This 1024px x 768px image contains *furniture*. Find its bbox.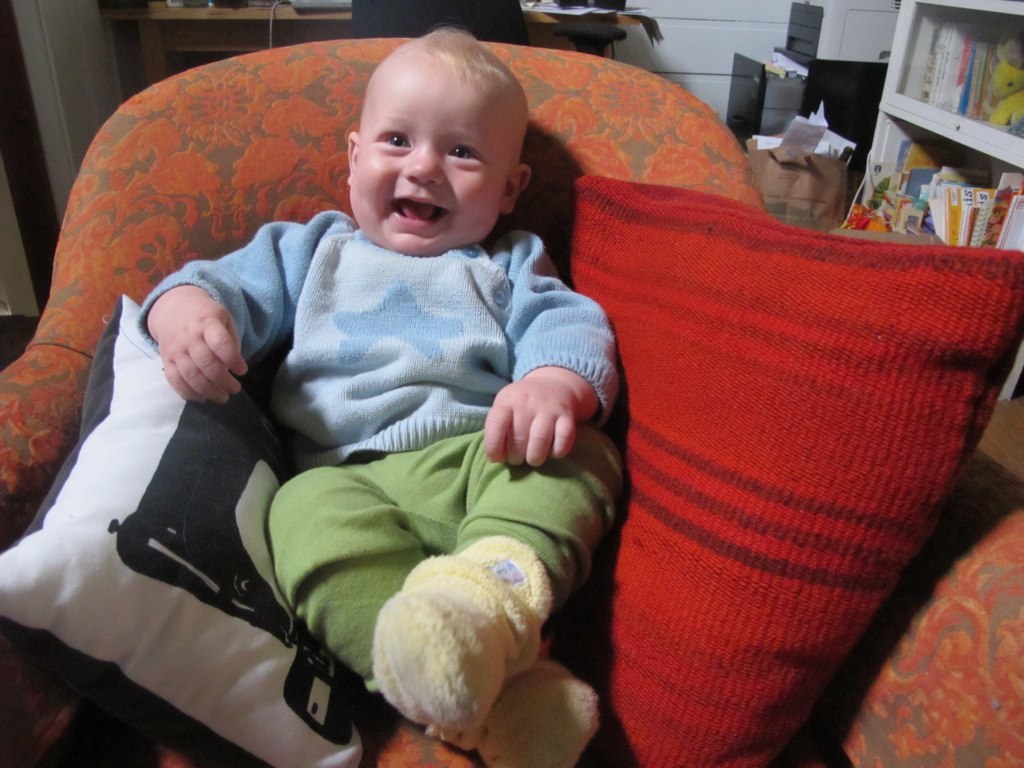
BBox(0, 39, 1023, 767).
